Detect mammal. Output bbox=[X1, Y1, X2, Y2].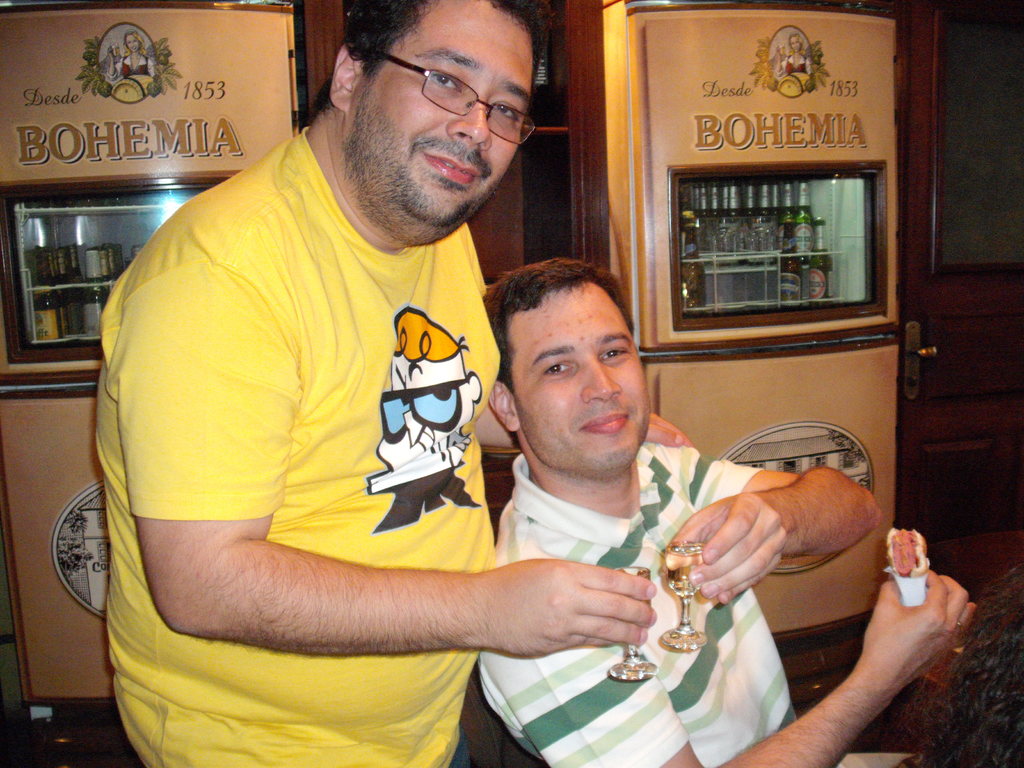
bbox=[907, 562, 1023, 767].
